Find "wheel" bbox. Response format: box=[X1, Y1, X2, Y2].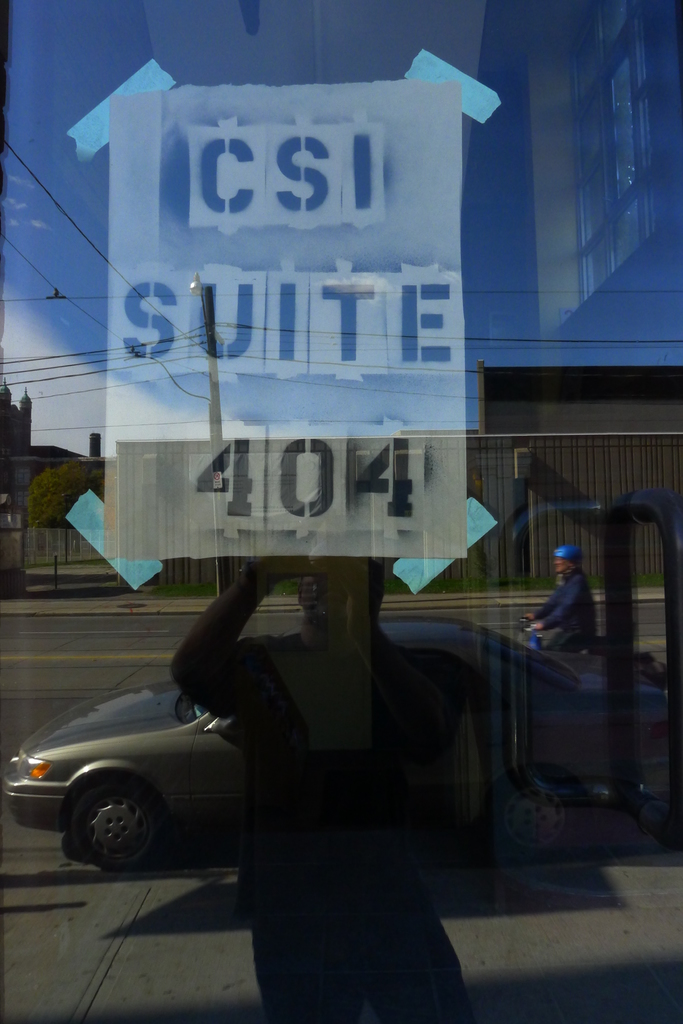
box=[54, 783, 165, 870].
